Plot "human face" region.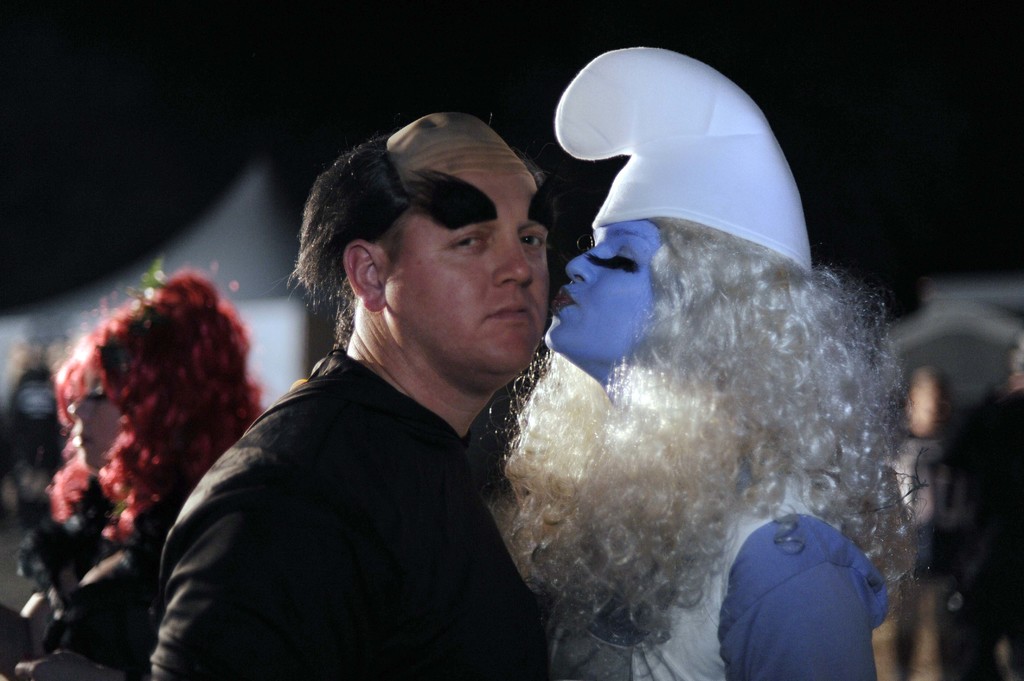
Plotted at <bbox>536, 217, 661, 390</bbox>.
